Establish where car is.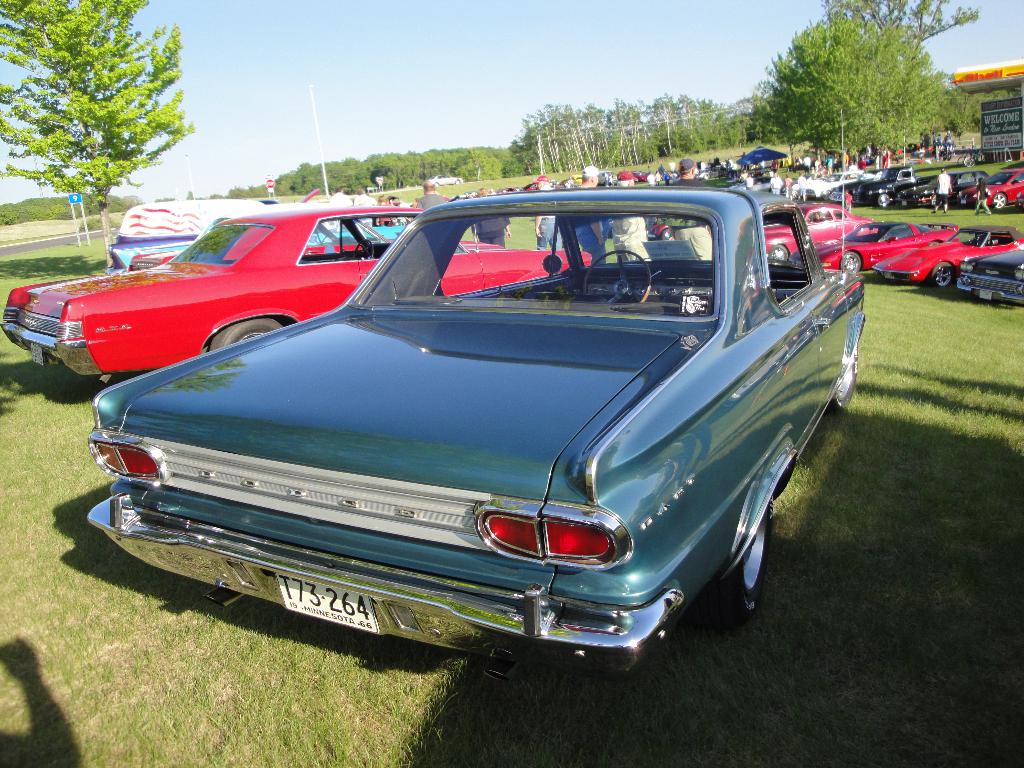
Established at 131,220,509,264.
